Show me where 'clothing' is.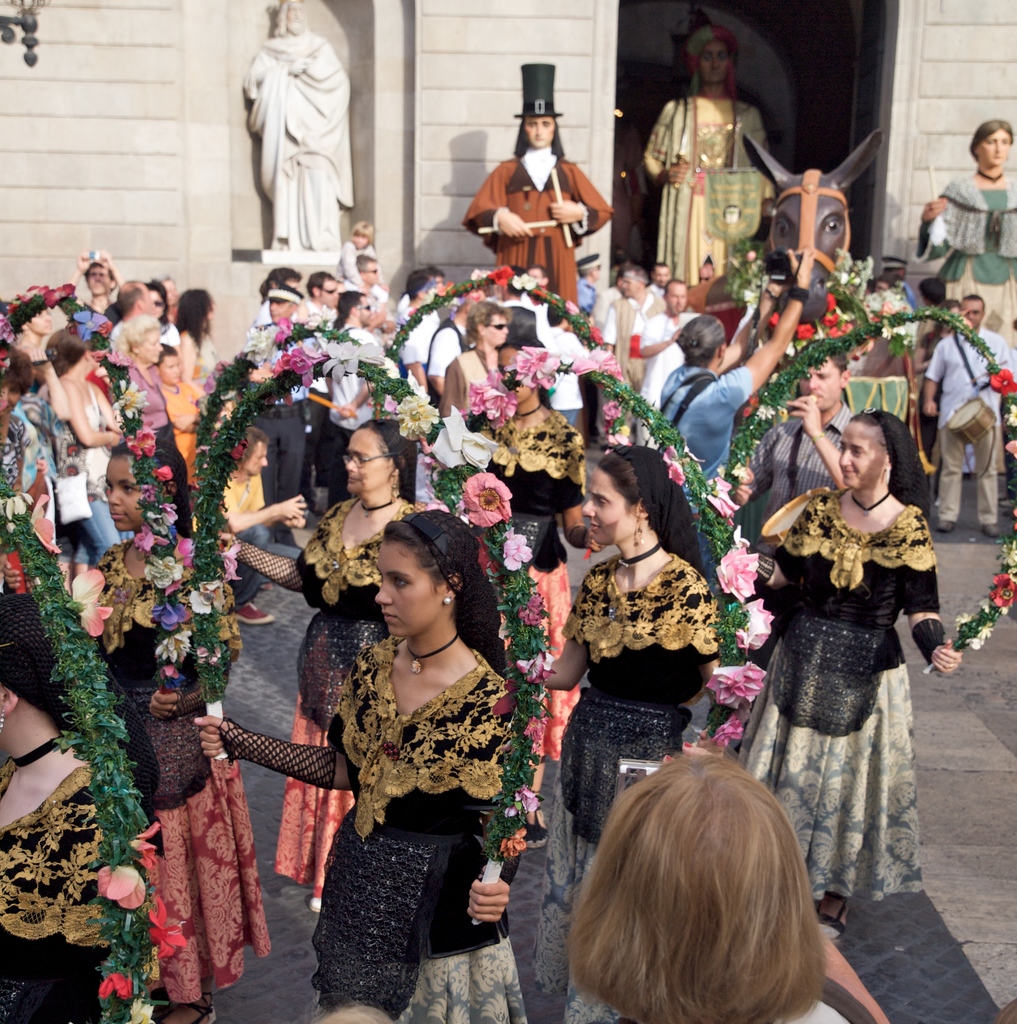
'clothing' is at 637 309 711 405.
